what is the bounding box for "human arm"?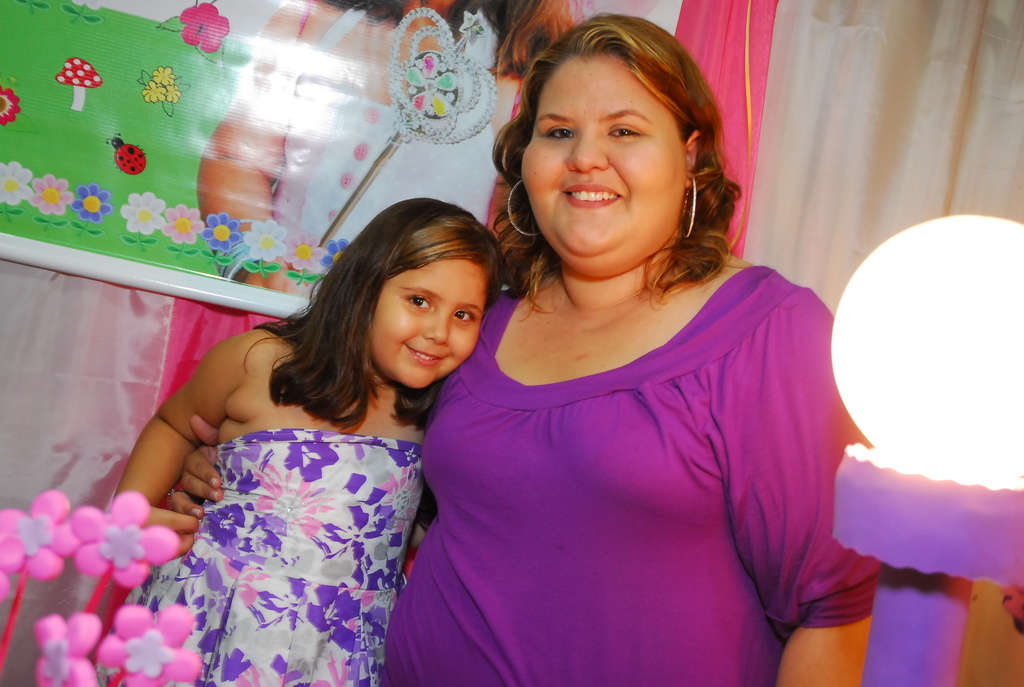
bbox=[177, 411, 218, 510].
